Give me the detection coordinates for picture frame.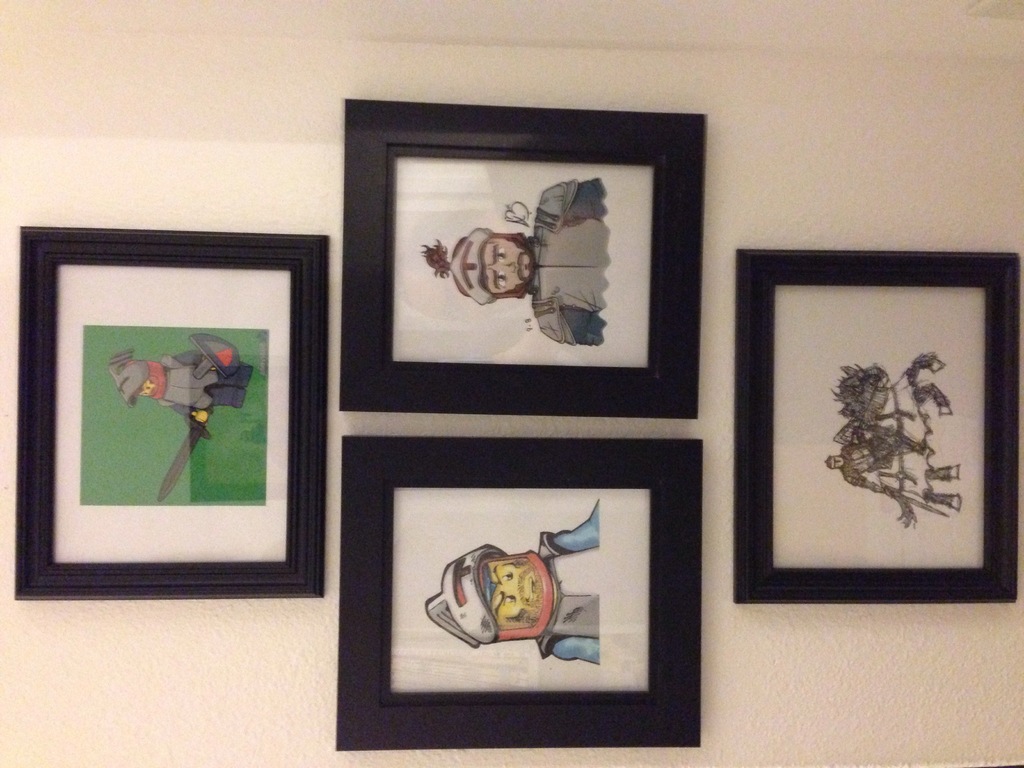
x1=337, y1=94, x2=709, y2=419.
